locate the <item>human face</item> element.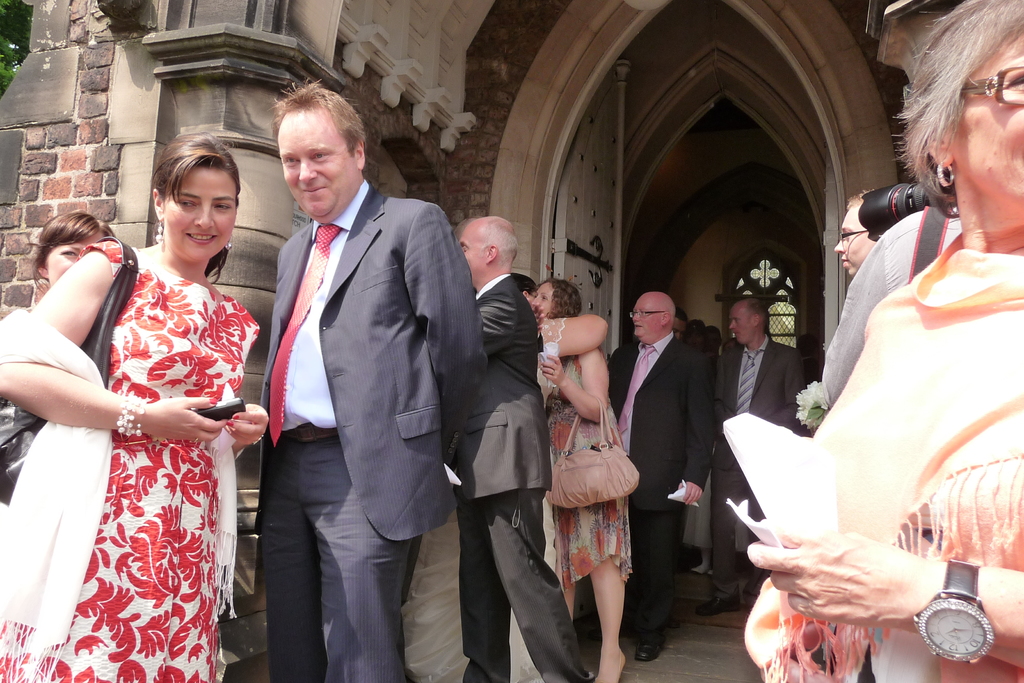
Element bbox: [x1=832, y1=212, x2=877, y2=277].
